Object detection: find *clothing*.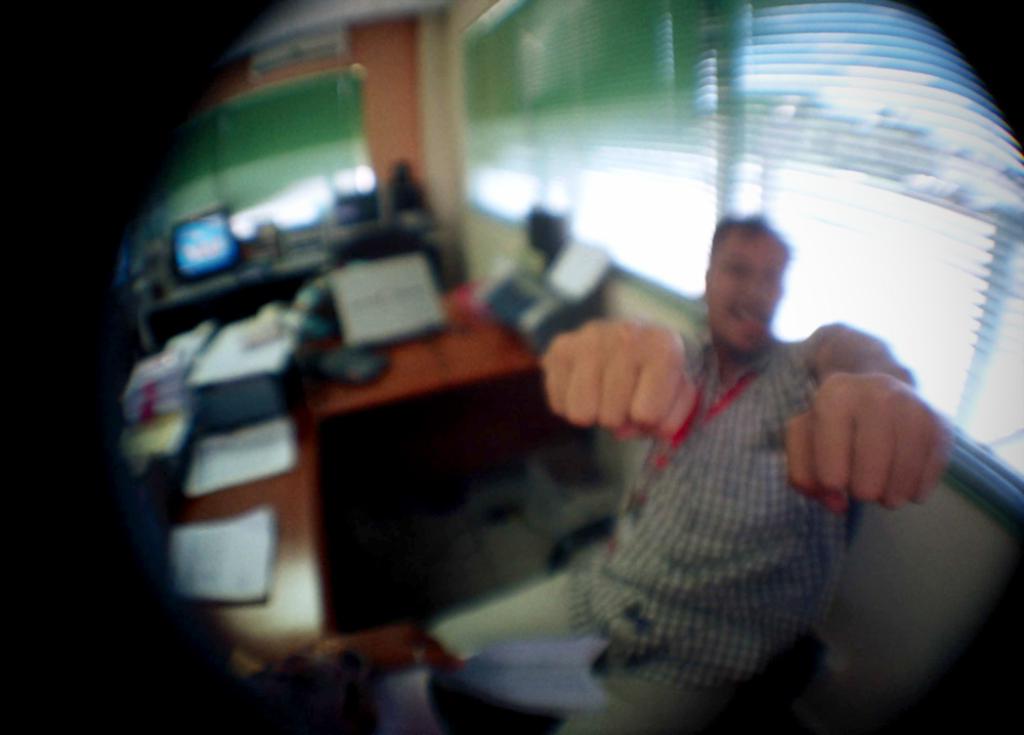
crop(426, 335, 861, 734).
